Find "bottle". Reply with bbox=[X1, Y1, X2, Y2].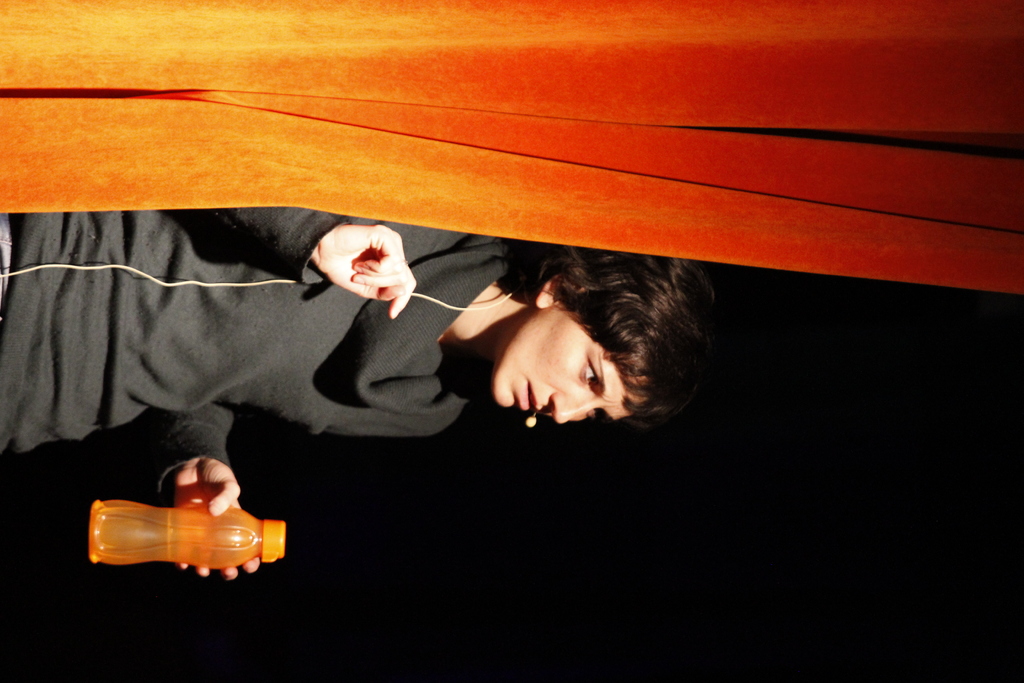
bbox=[88, 501, 285, 570].
